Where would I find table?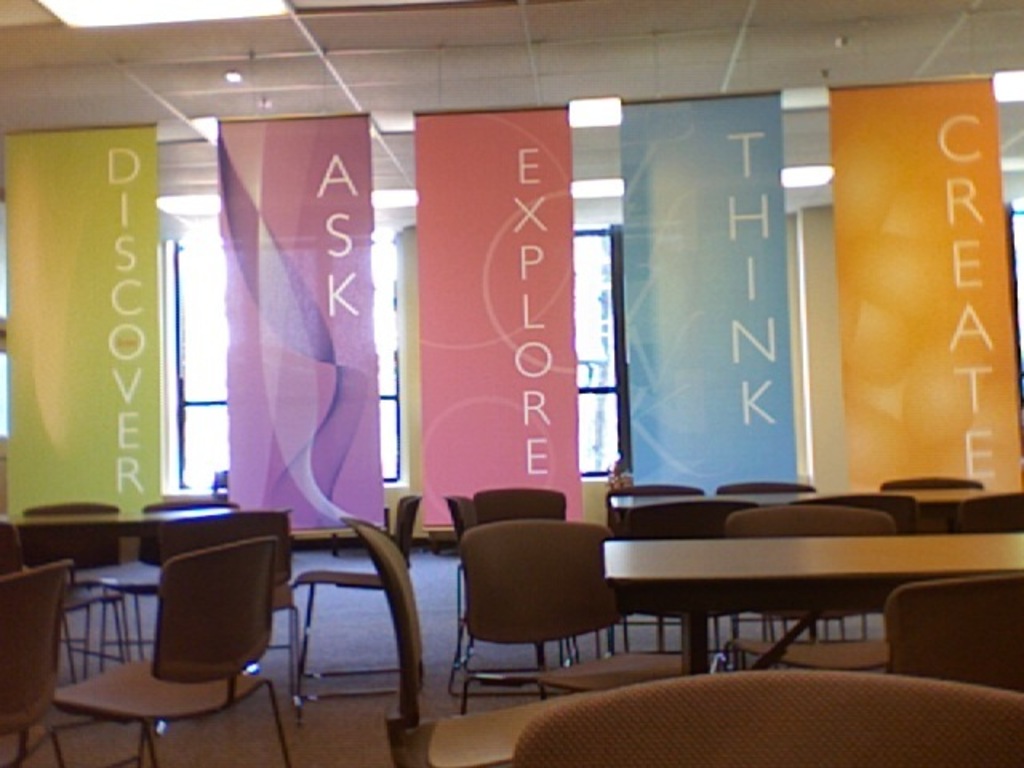
At 581/512/1002/691.
